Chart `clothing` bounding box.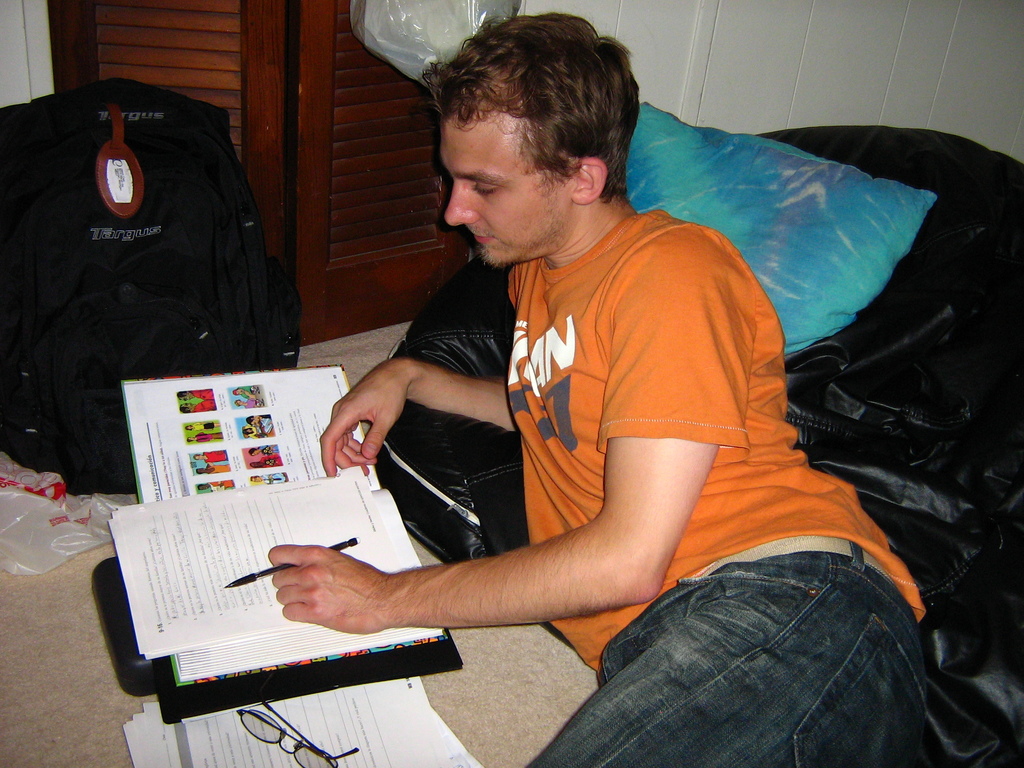
Charted: <region>515, 203, 1023, 767</region>.
